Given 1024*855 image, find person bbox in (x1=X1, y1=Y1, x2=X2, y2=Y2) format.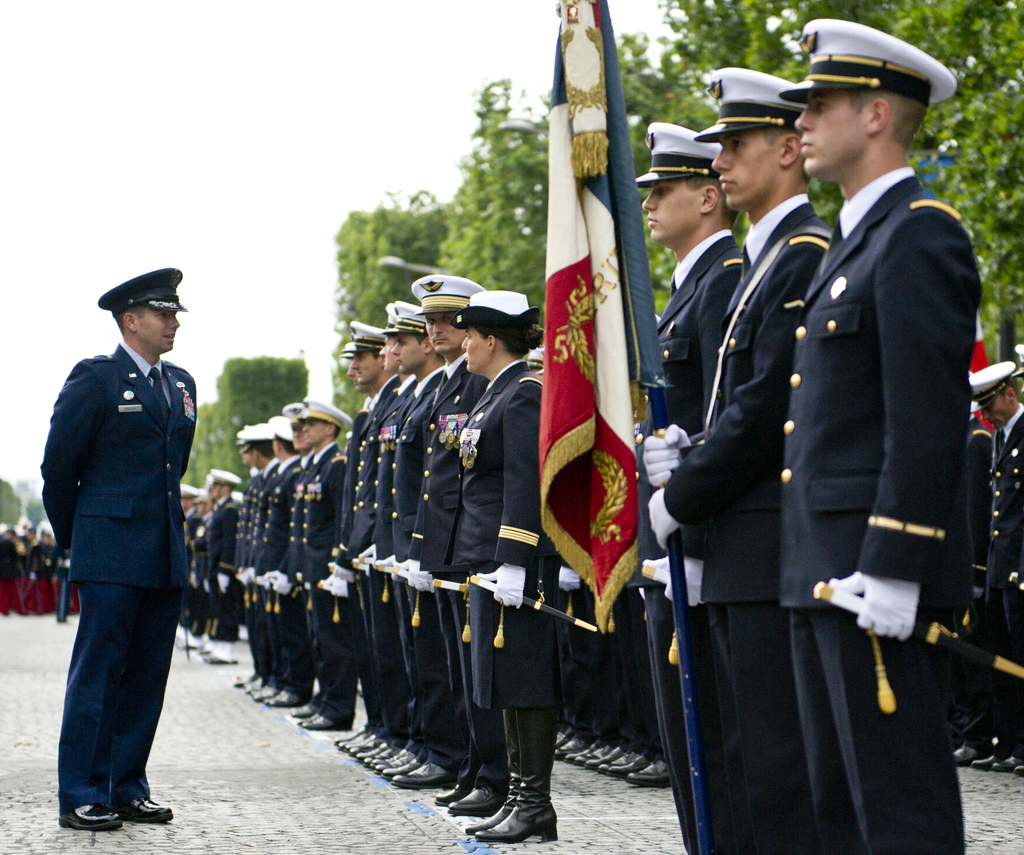
(x1=636, y1=68, x2=838, y2=854).
